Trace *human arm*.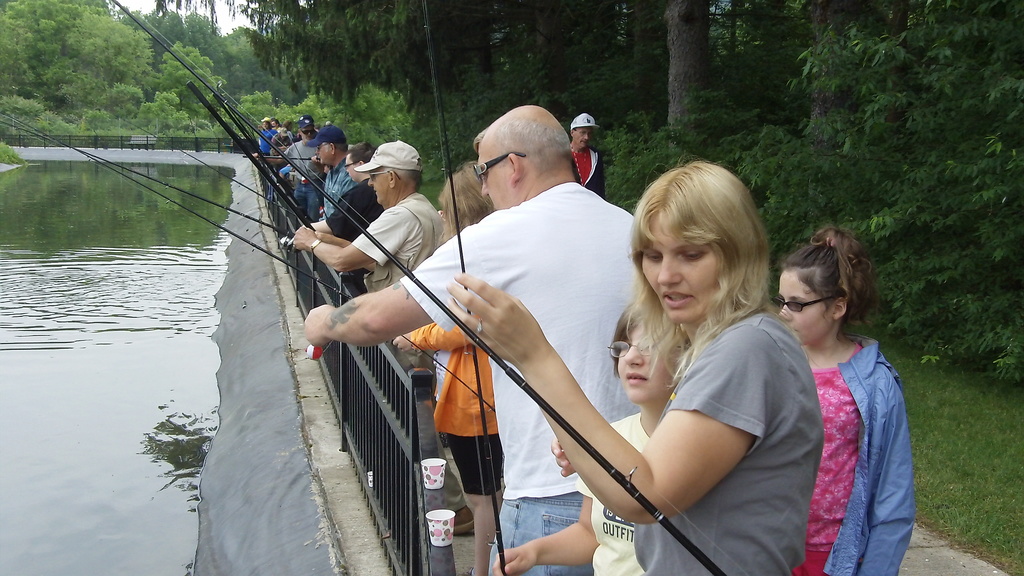
Traced to (x1=302, y1=202, x2=344, y2=238).
